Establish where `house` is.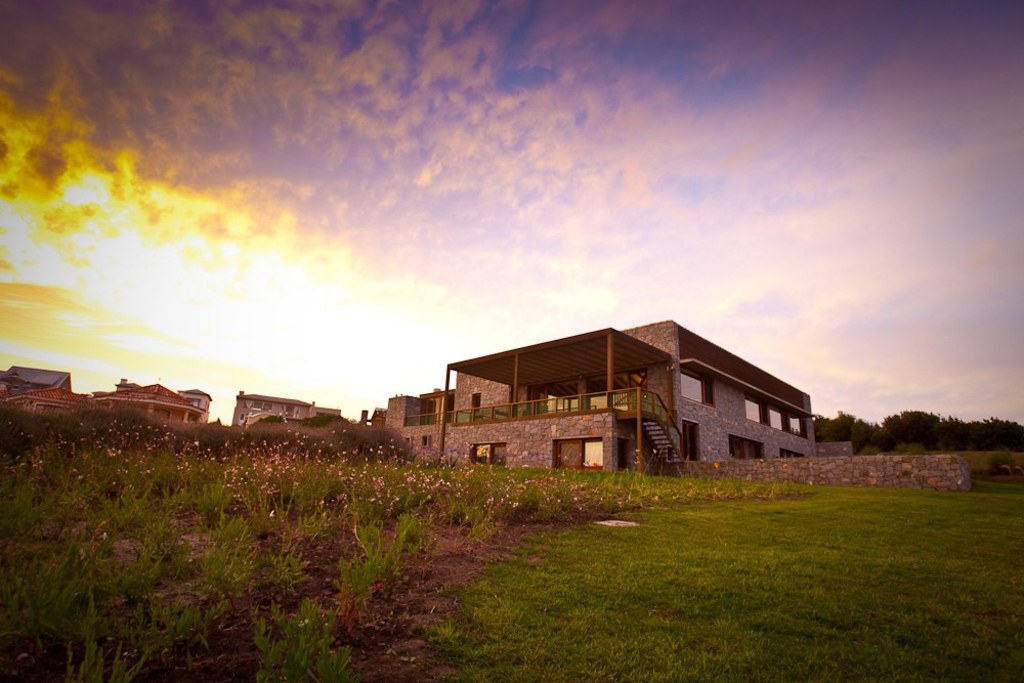
Established at detection(233, 384, 317, 431).
